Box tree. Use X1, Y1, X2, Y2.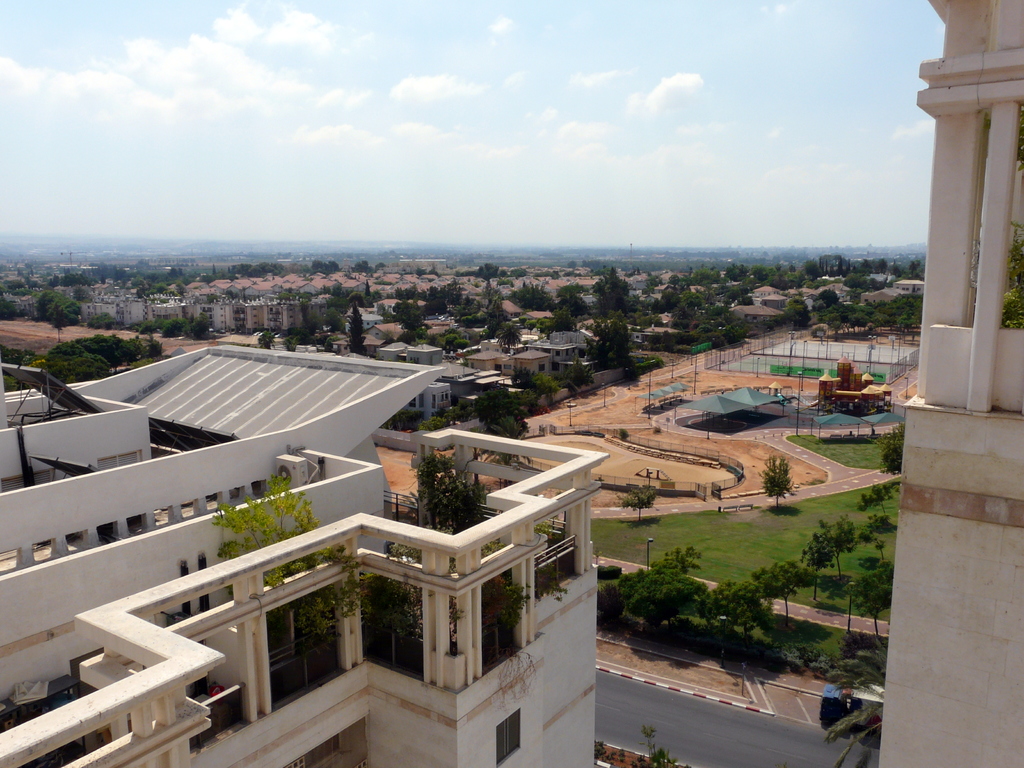
553, 286, 596, 323.
